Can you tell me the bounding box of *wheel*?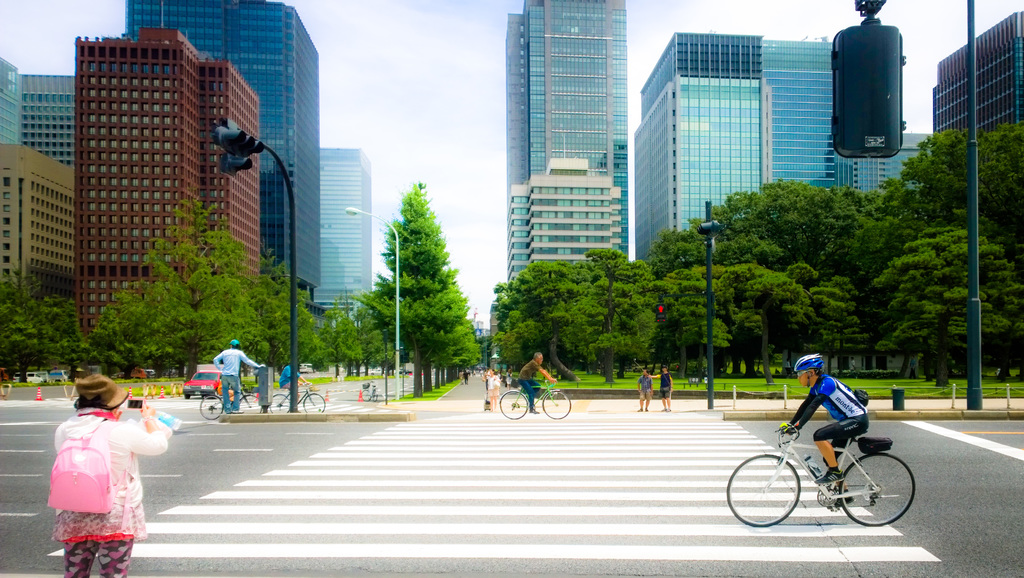
rect(199, 390, 224, 420).
